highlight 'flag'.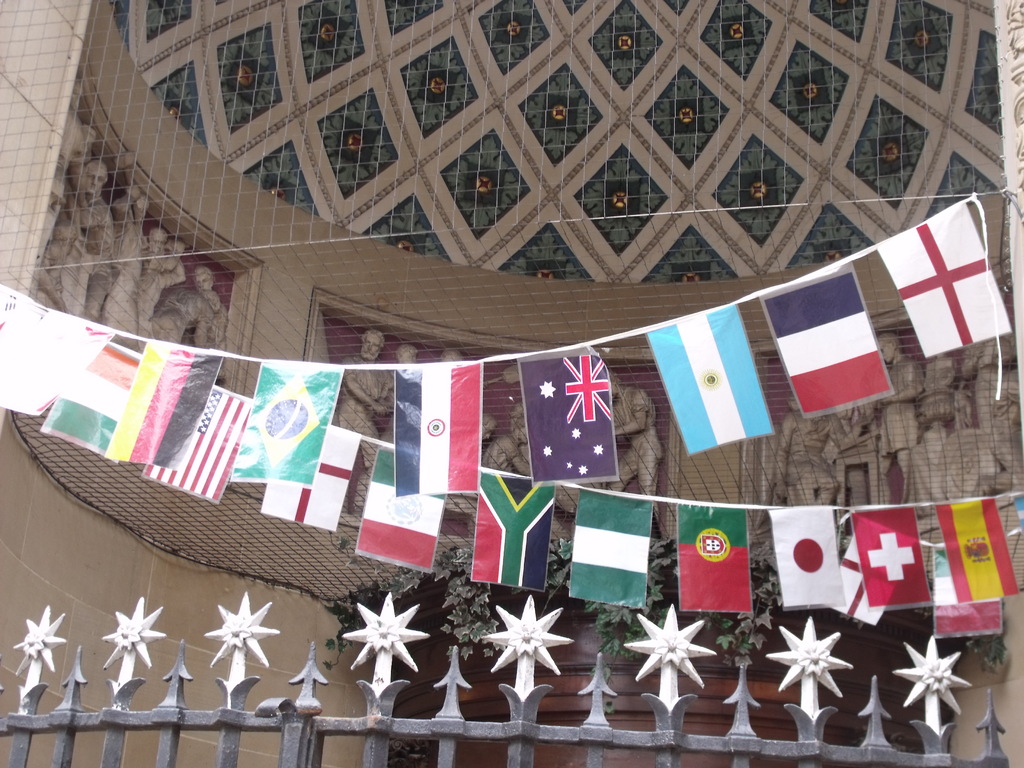
Highlighted region: [110,340,218,466].
